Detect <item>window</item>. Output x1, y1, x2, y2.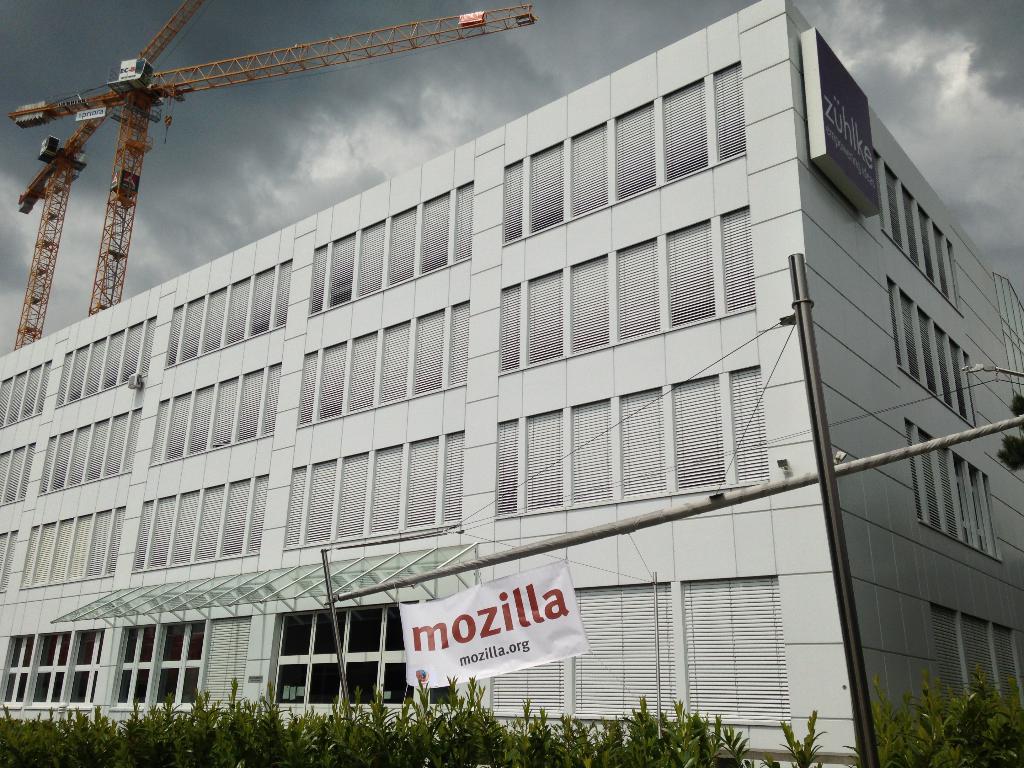
249, 260, 274, 331.
